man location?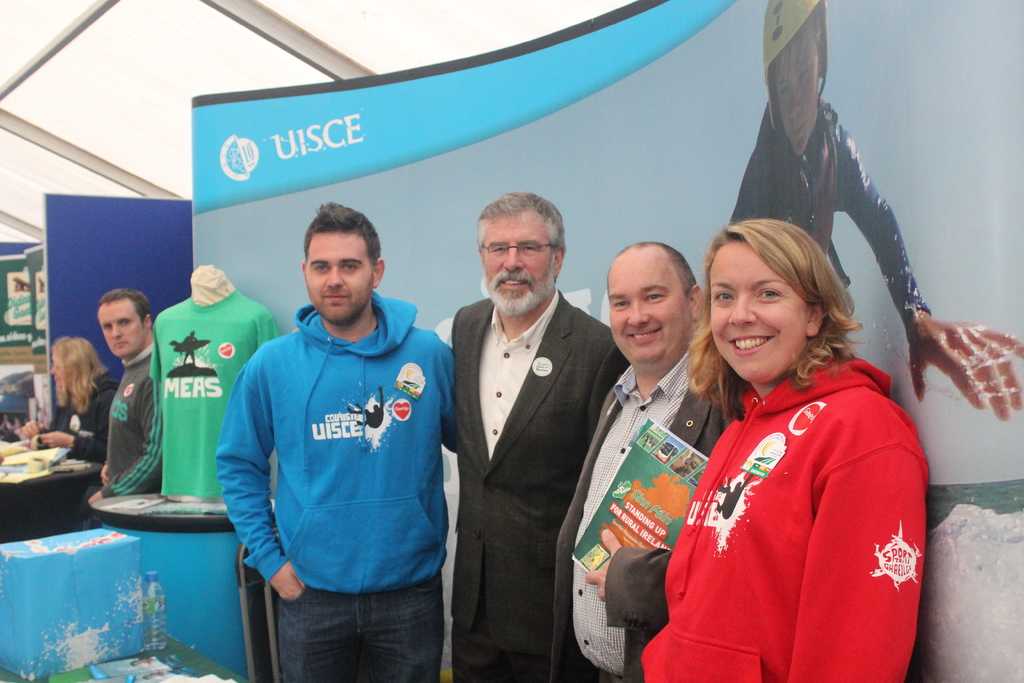
<region>81, 283, 161, 506</region>
